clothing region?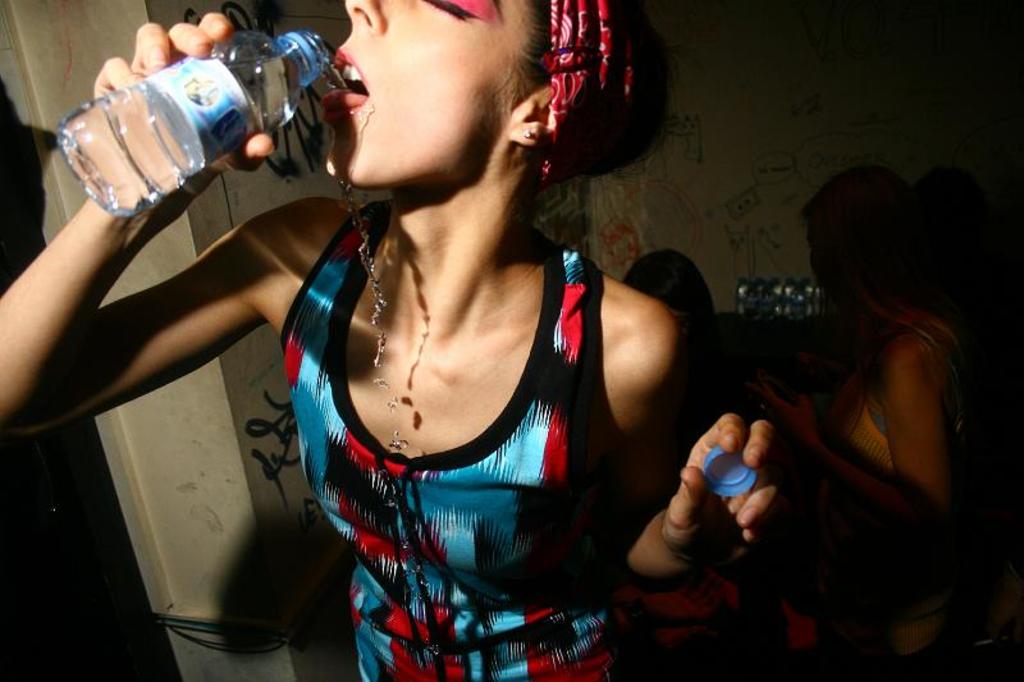
285:212:678:655
